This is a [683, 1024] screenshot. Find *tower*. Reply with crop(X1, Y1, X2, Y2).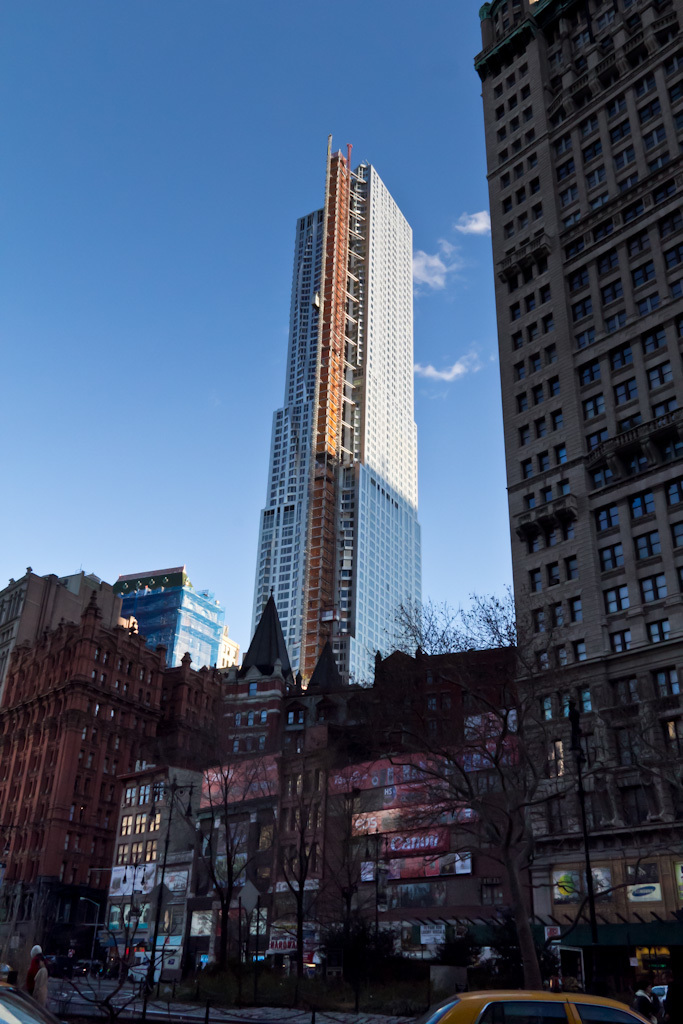
crop(228, 128, 450, 696).
